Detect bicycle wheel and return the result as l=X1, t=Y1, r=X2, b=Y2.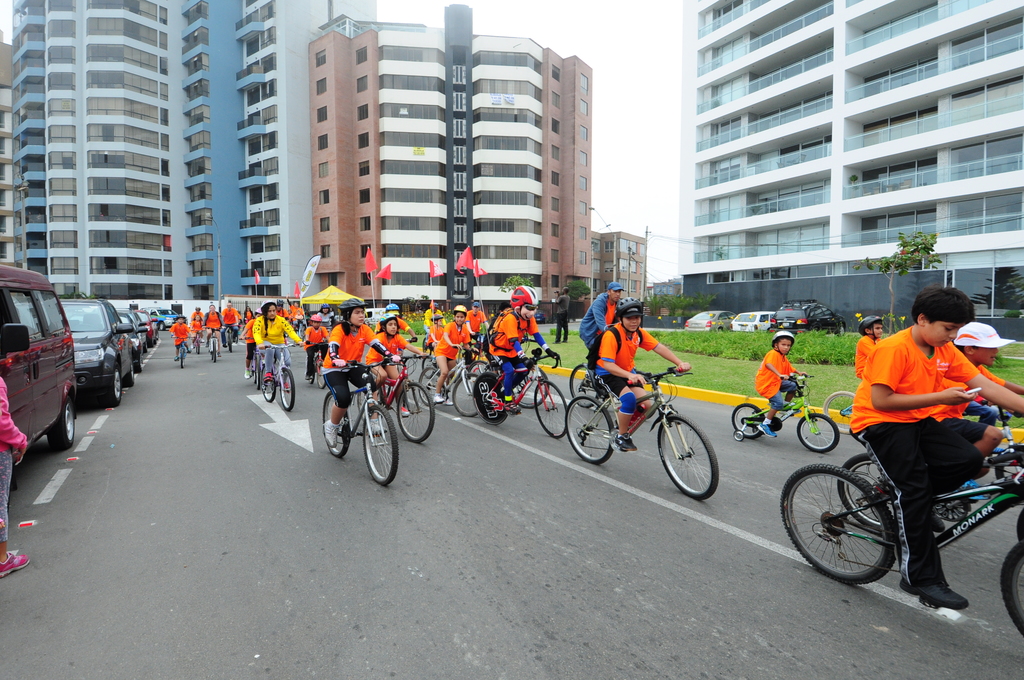
l=259, t=360, r=278, b=402.
